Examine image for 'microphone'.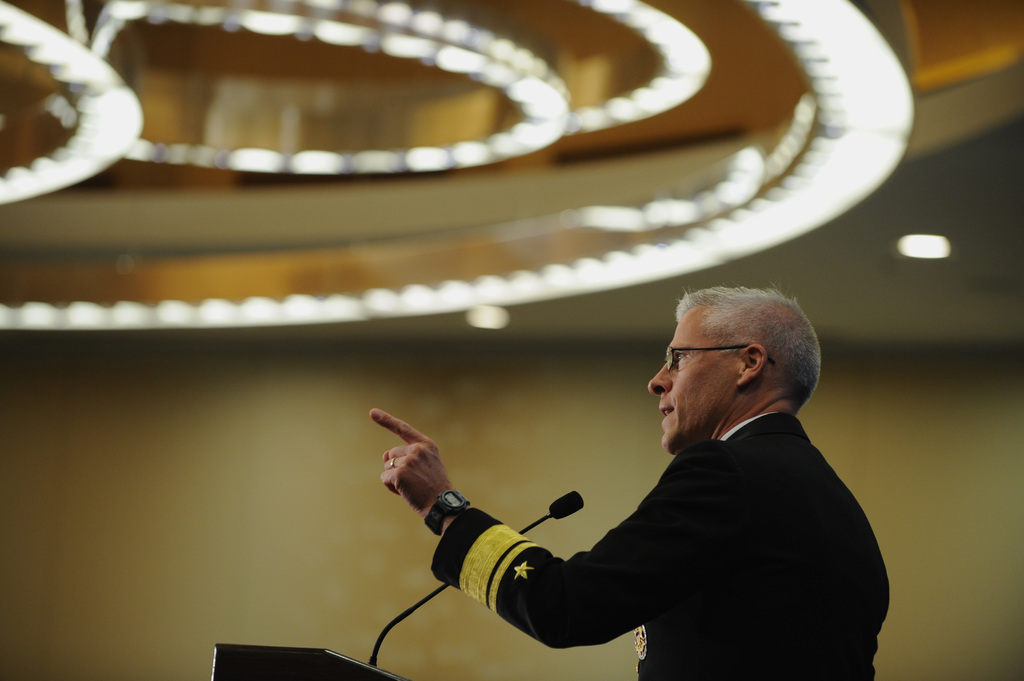
Examination result: [left=550, top=492, right=582, bottom=518].
